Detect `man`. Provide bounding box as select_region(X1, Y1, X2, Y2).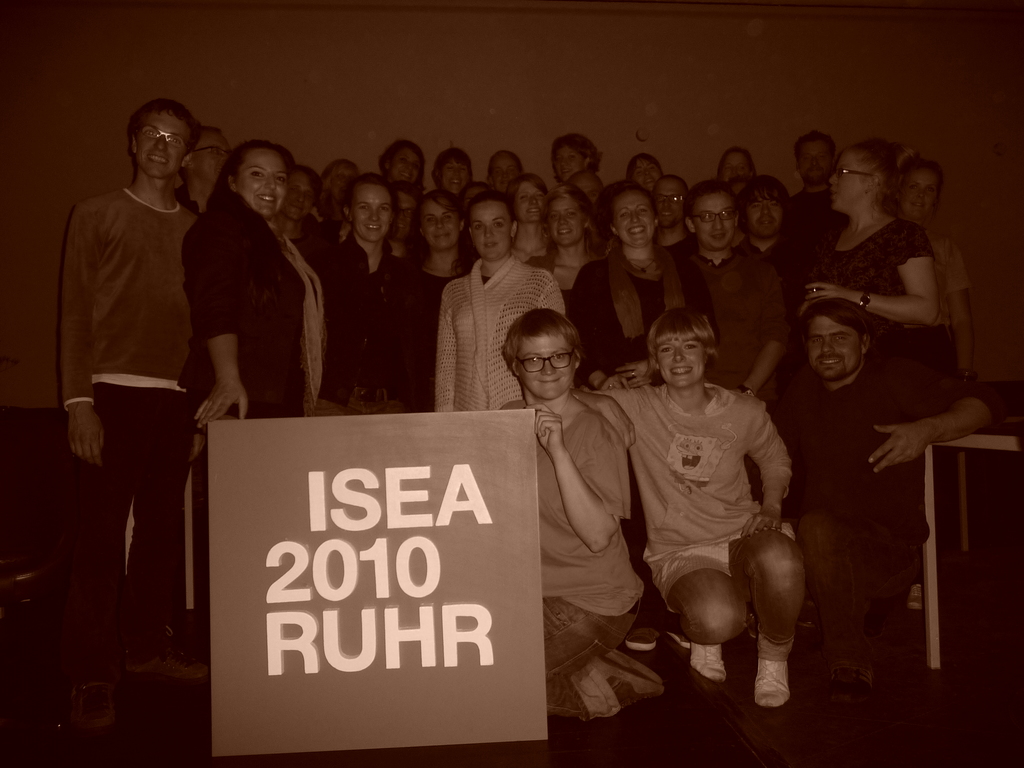
select_region(174, 128, 235, 217).
